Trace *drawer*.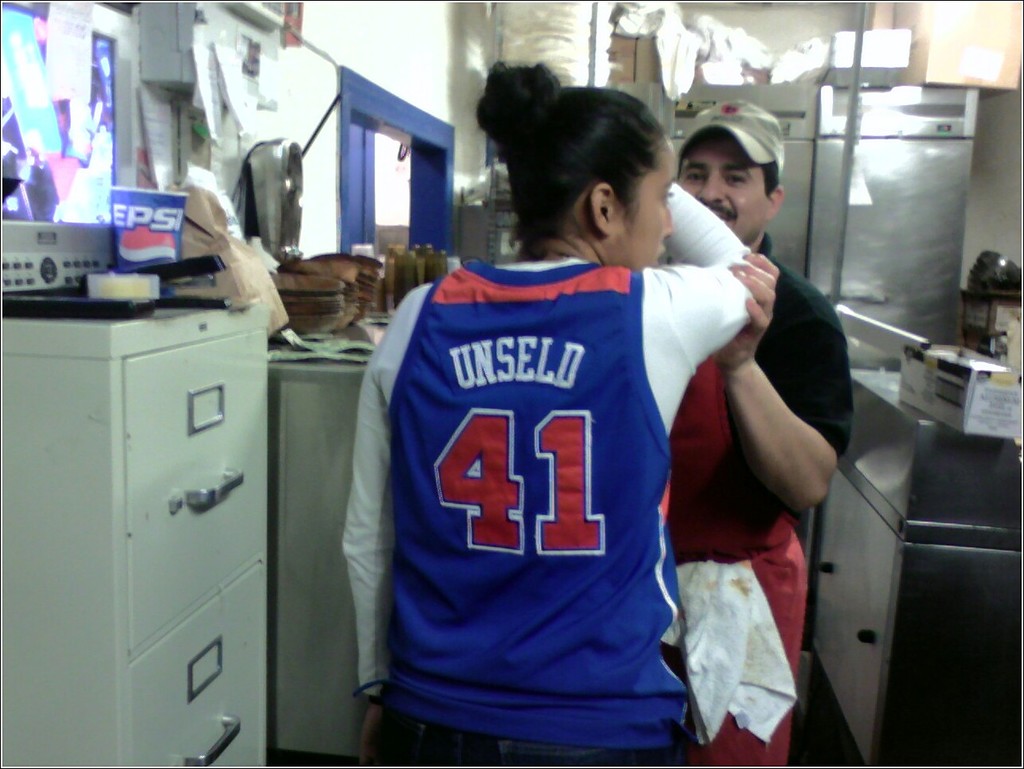
Traced to bbox=(130, 557, 267, 767).
